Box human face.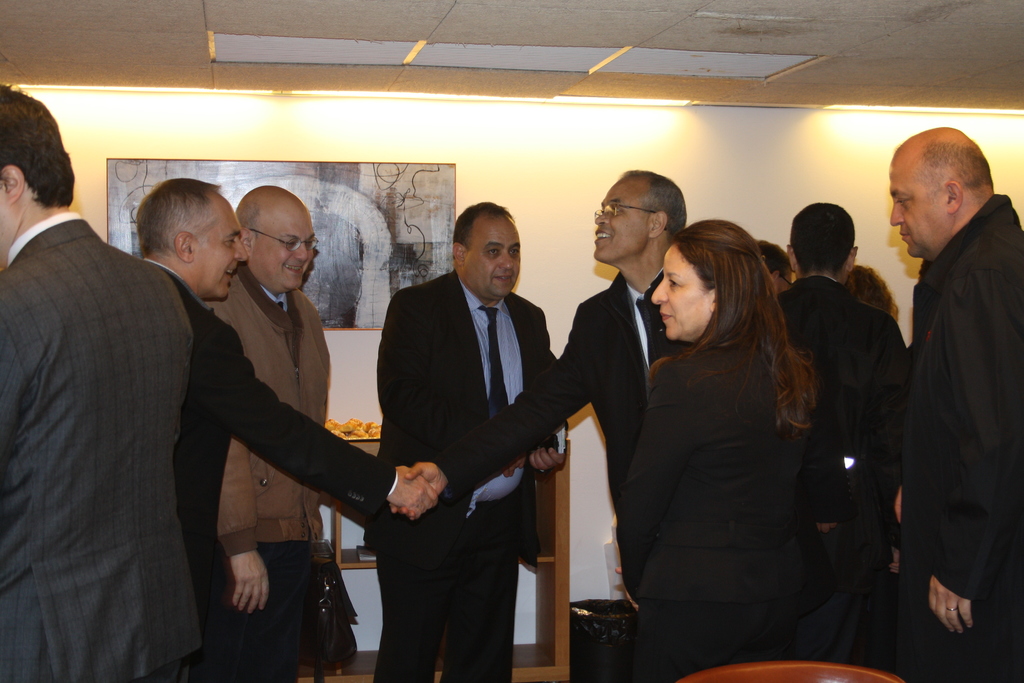
[252, 206, 316, 290].
